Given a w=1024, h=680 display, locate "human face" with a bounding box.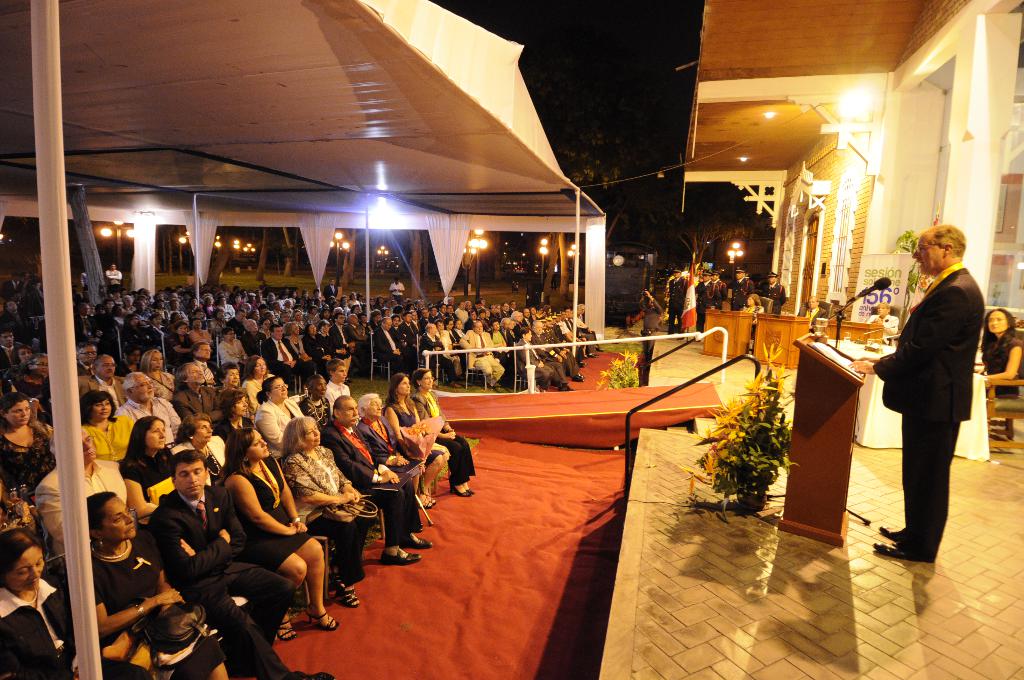
Located: Rect(263, 321, 271, 330).
